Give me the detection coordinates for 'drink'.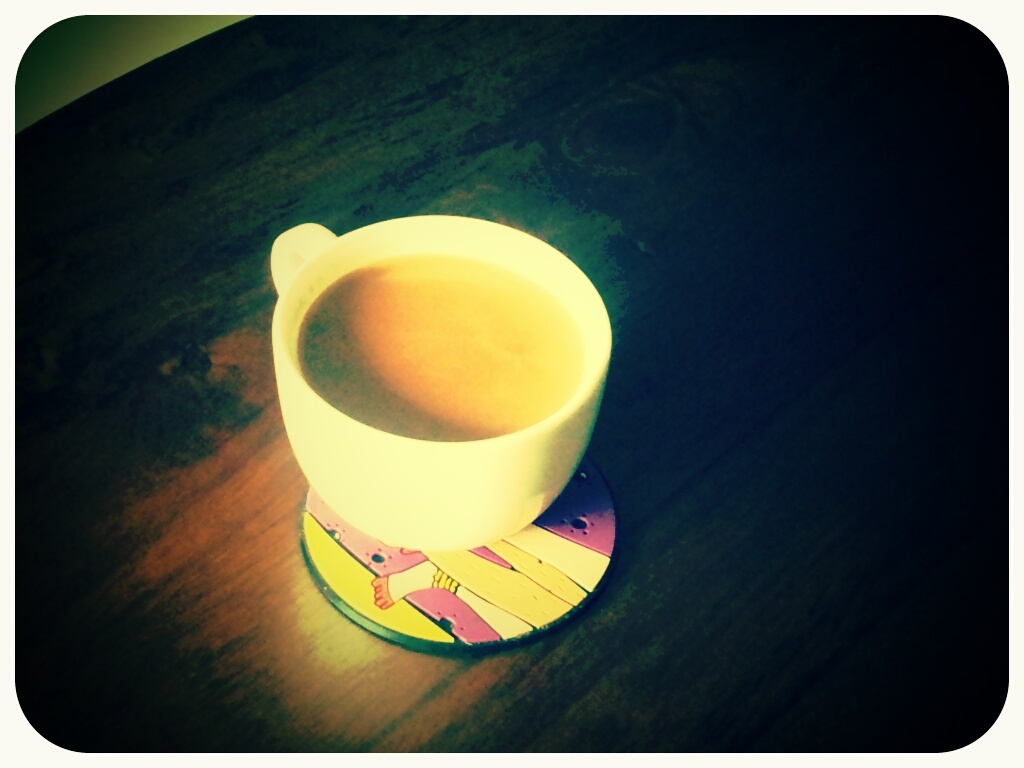
{"left": 263, "top": 187, "right": 630, "bottom": 575}.
